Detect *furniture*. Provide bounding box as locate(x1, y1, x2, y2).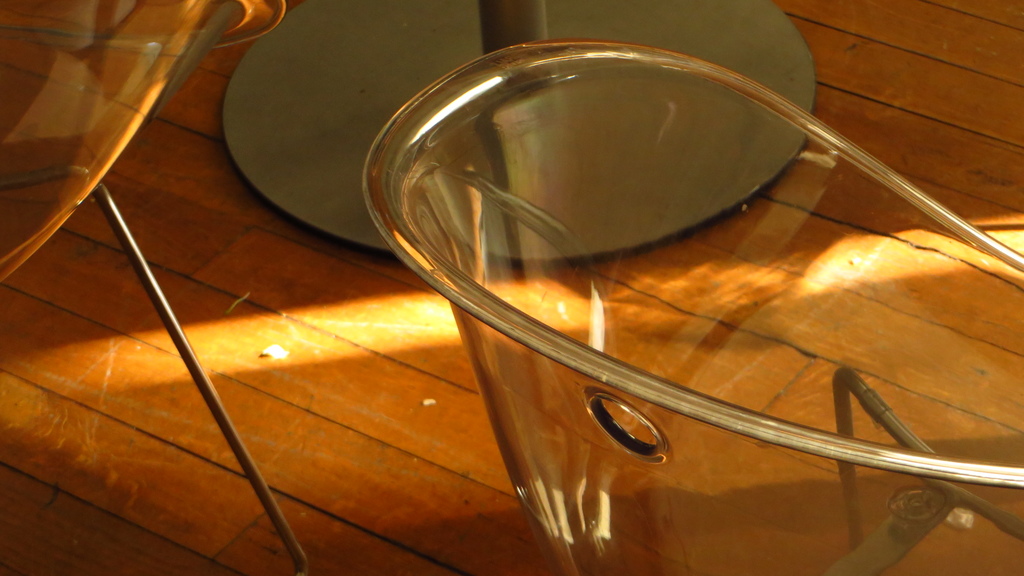
locate(353, 29, 1023, 575).
